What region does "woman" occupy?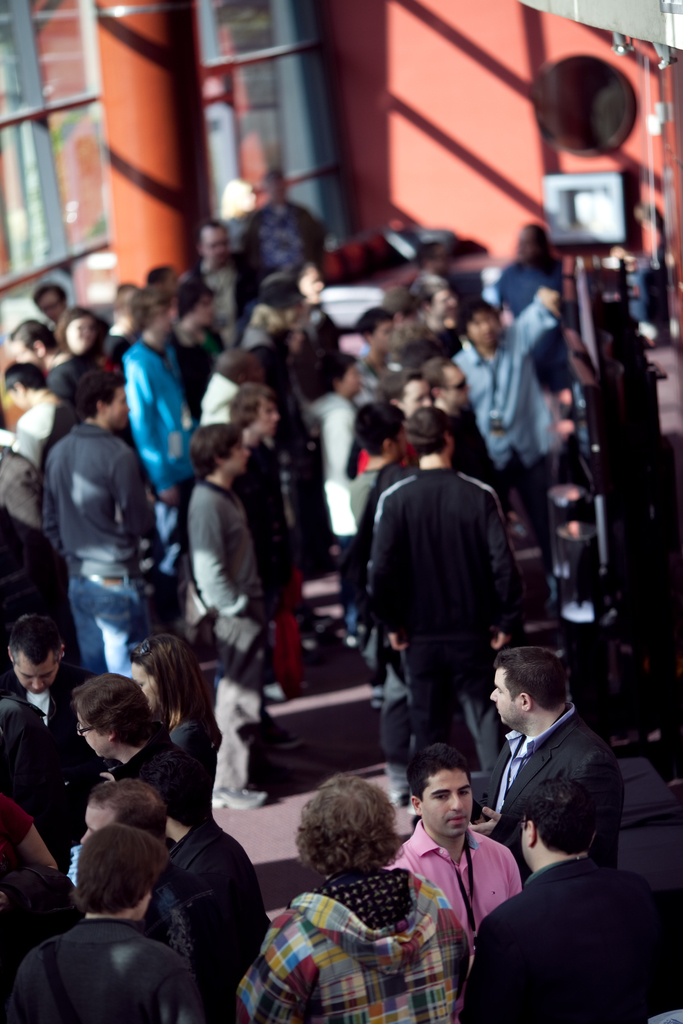
(91, 273, 136, 378).
